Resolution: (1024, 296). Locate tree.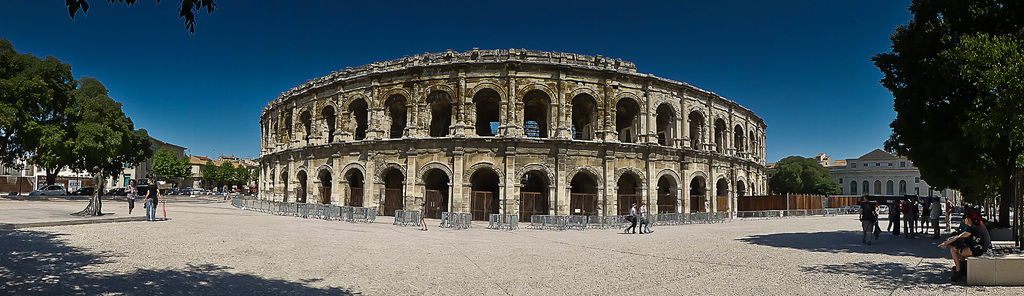
[0,29,57,169].
